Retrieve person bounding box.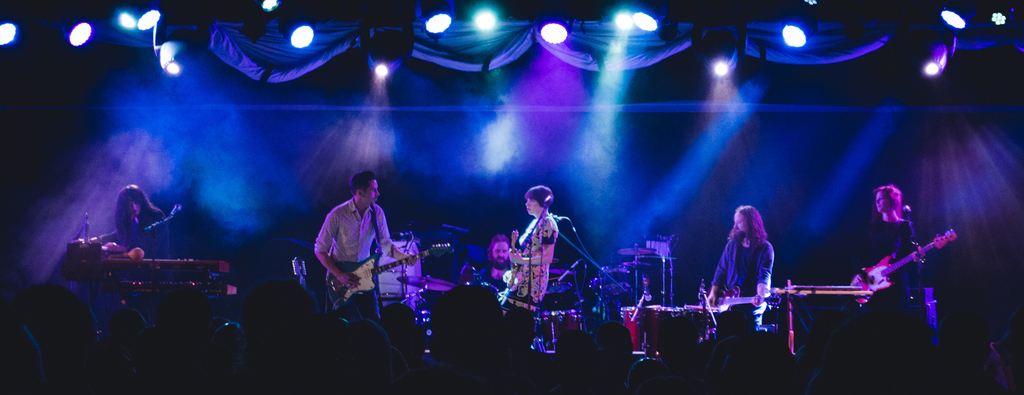
Bounding box: 851:180:924:309.
